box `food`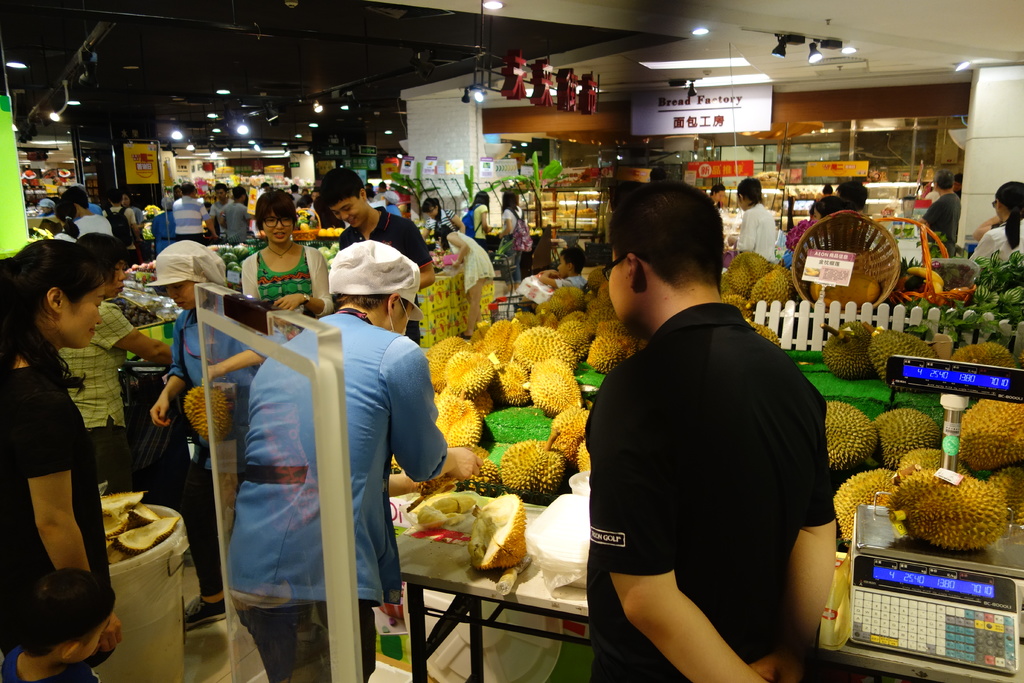
left=831, top=465, right=897, bottom=545
